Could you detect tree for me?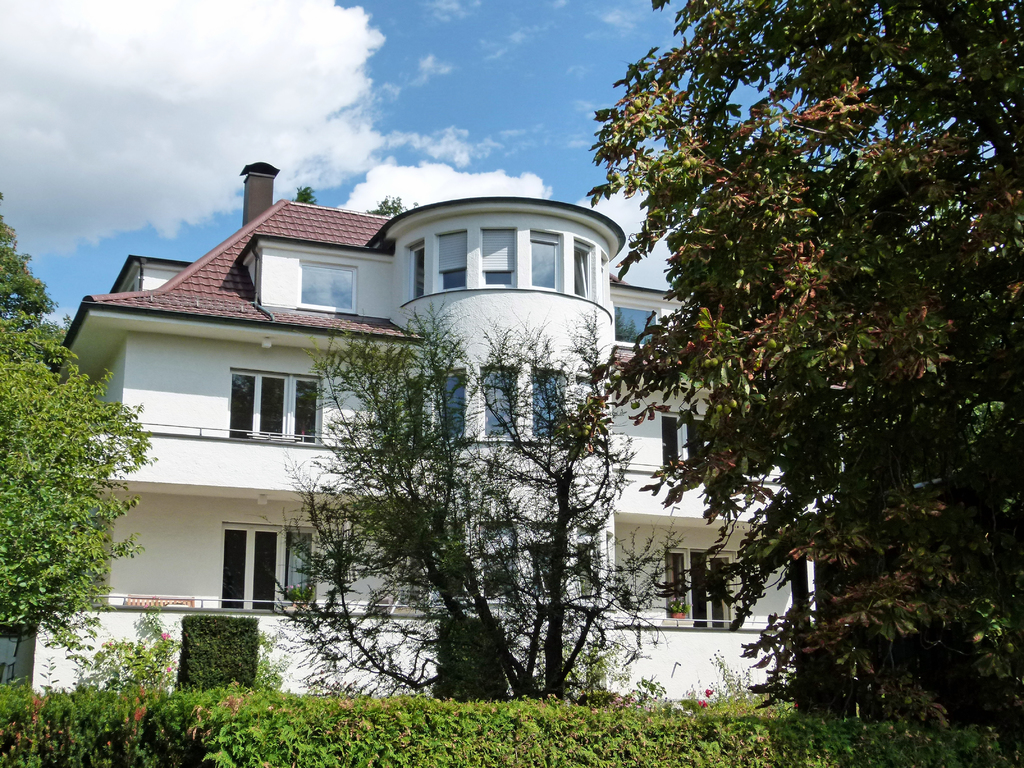
Detection result: bbox(0, 305, 154, 662).
